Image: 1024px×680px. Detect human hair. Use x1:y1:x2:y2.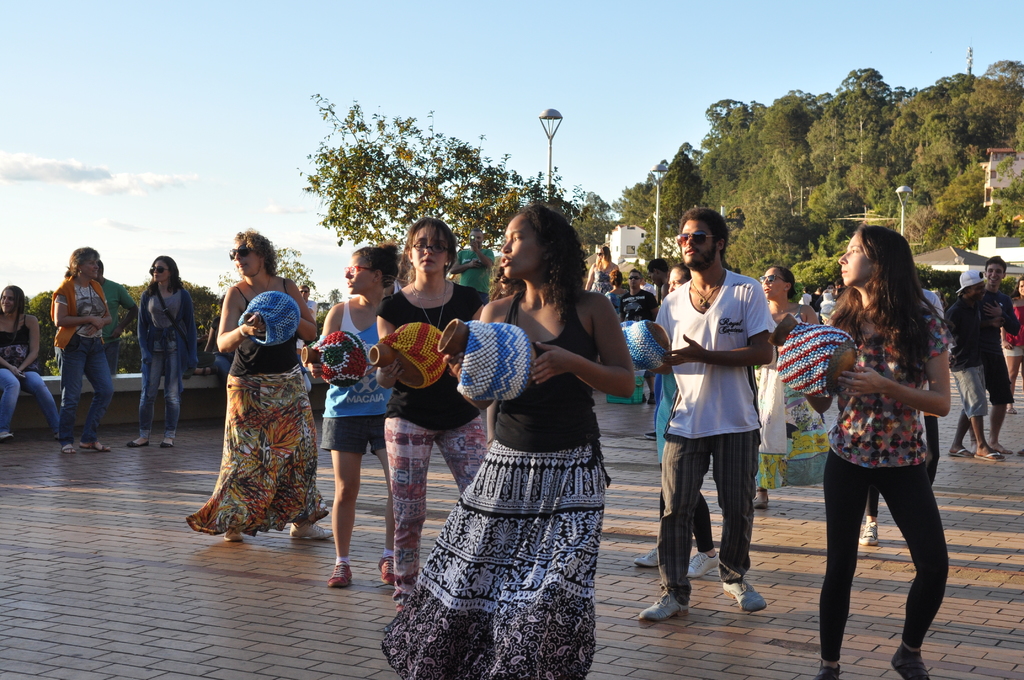
647:258:669:275.
